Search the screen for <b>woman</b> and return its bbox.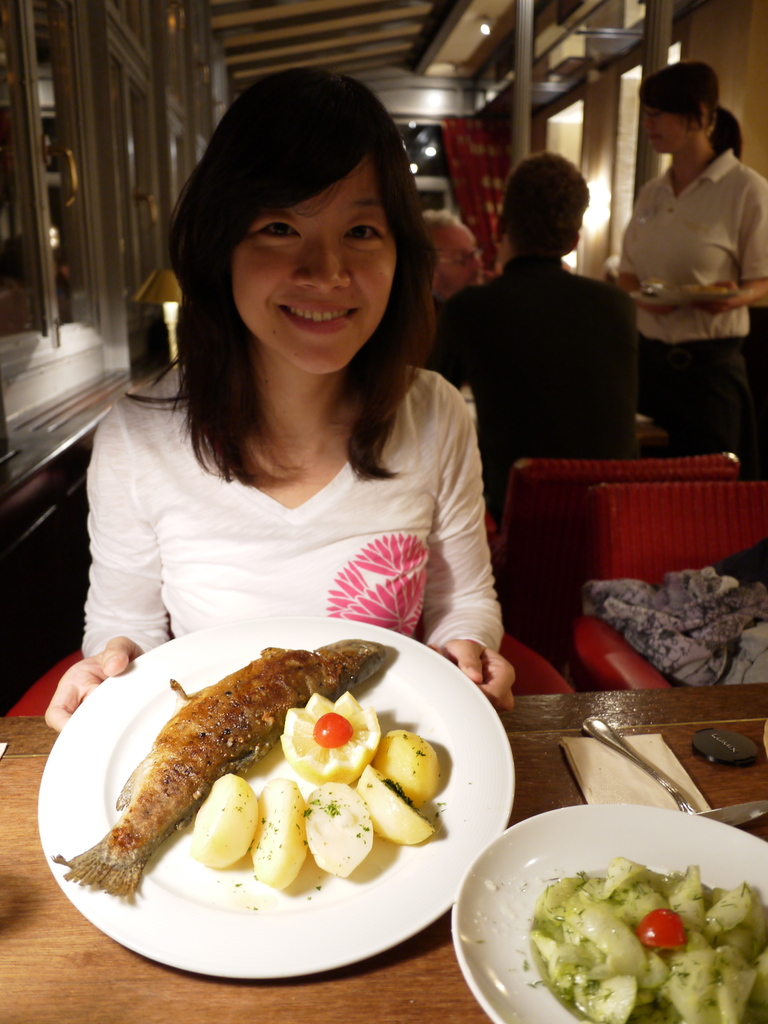
Found: l=43, t=70, r=516, b=733.
